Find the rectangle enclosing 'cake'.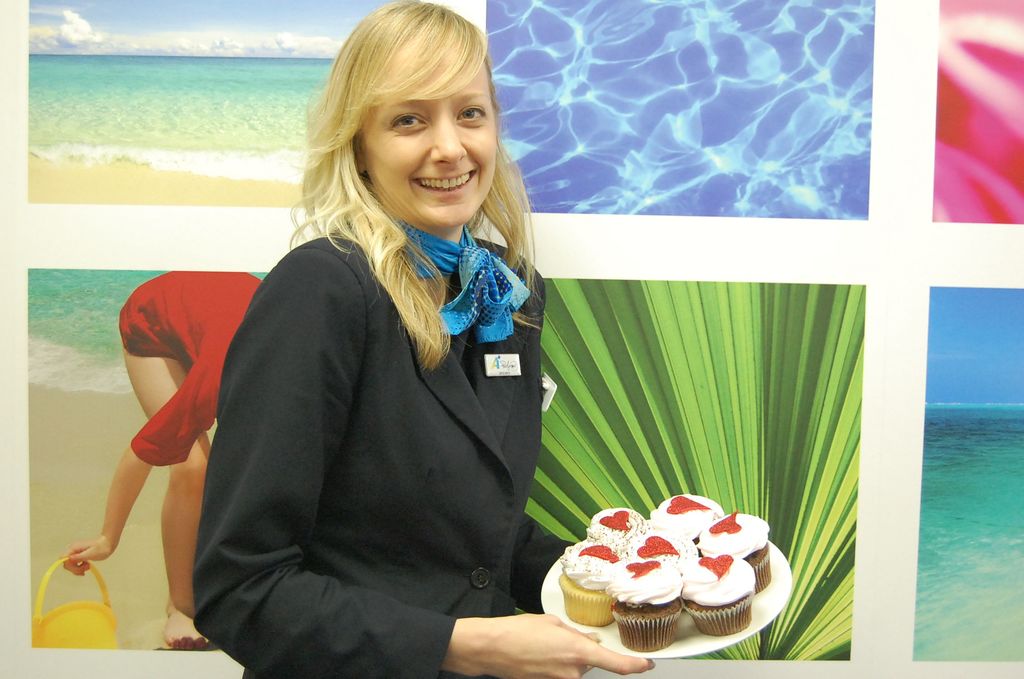
(700,507,767,590).
